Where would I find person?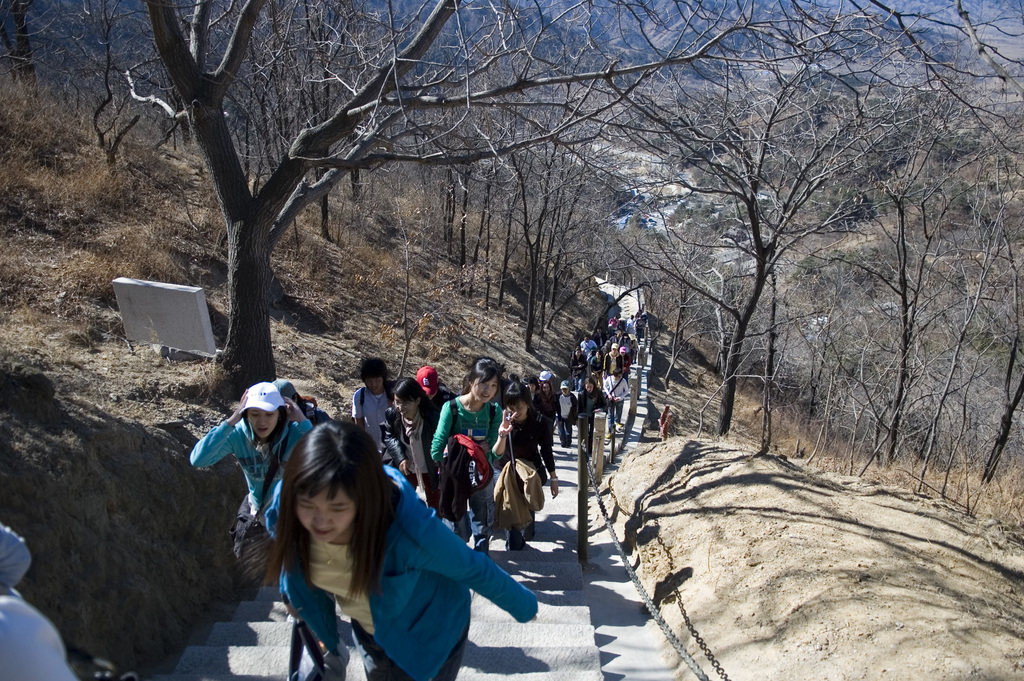
At select_region(331, 357, 397, 496).
